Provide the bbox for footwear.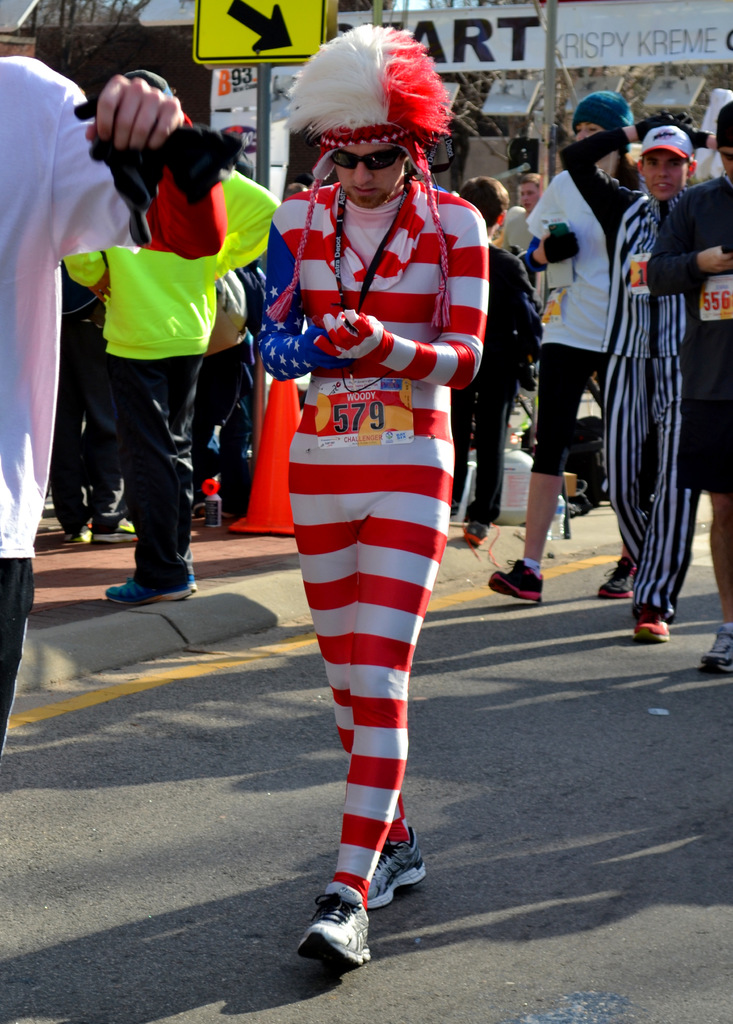
region(54, 520, 91, 547).
